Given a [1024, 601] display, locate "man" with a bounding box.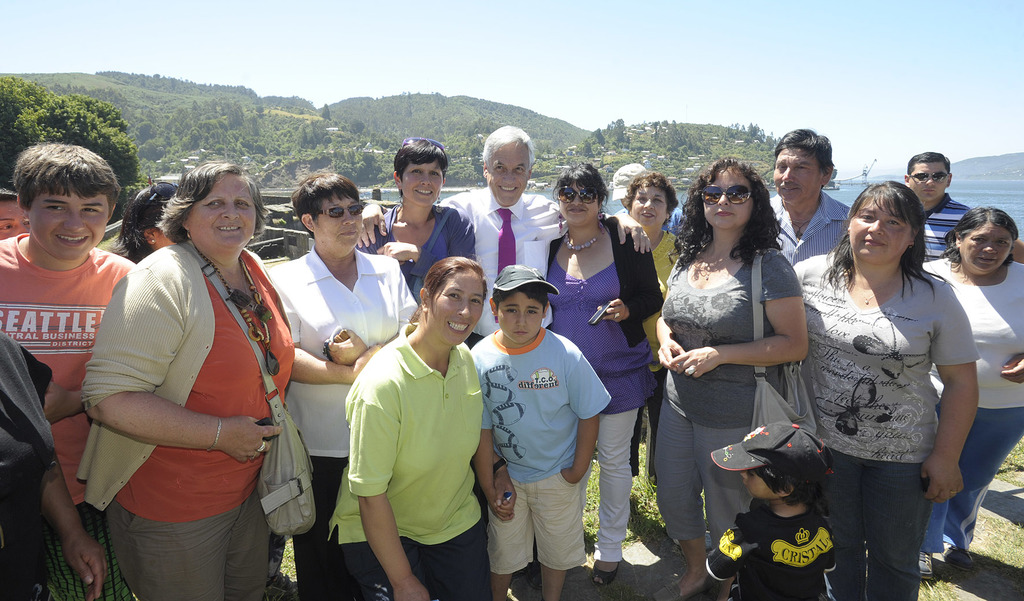
Located: x1=769 y1=127 x2=855 y2=267.
